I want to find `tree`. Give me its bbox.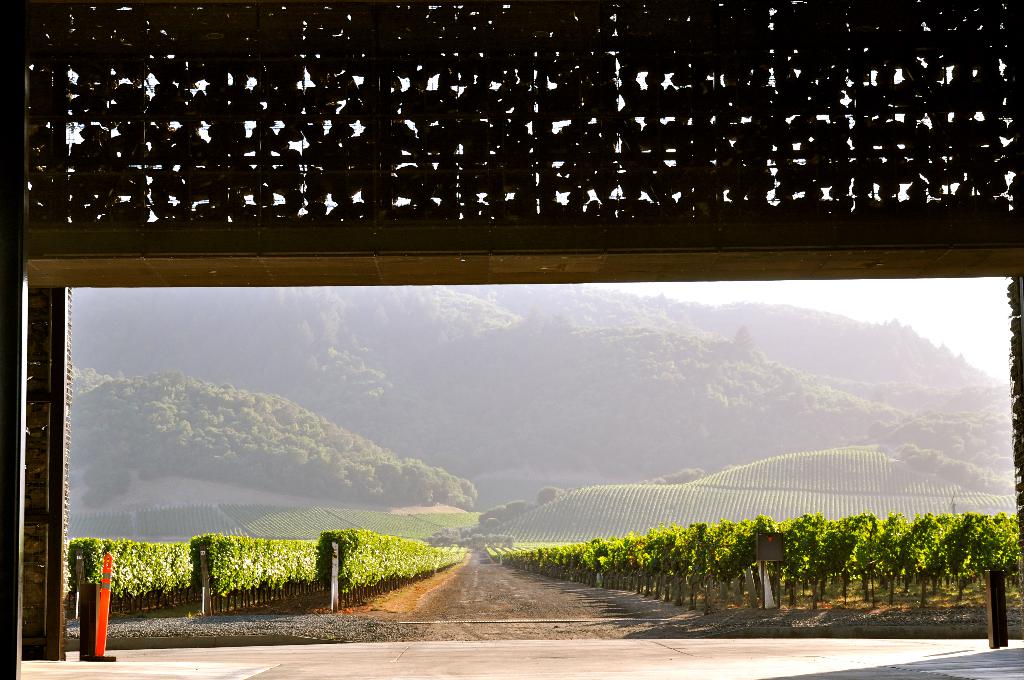
<region>68, 362, 471, 497</region>.
